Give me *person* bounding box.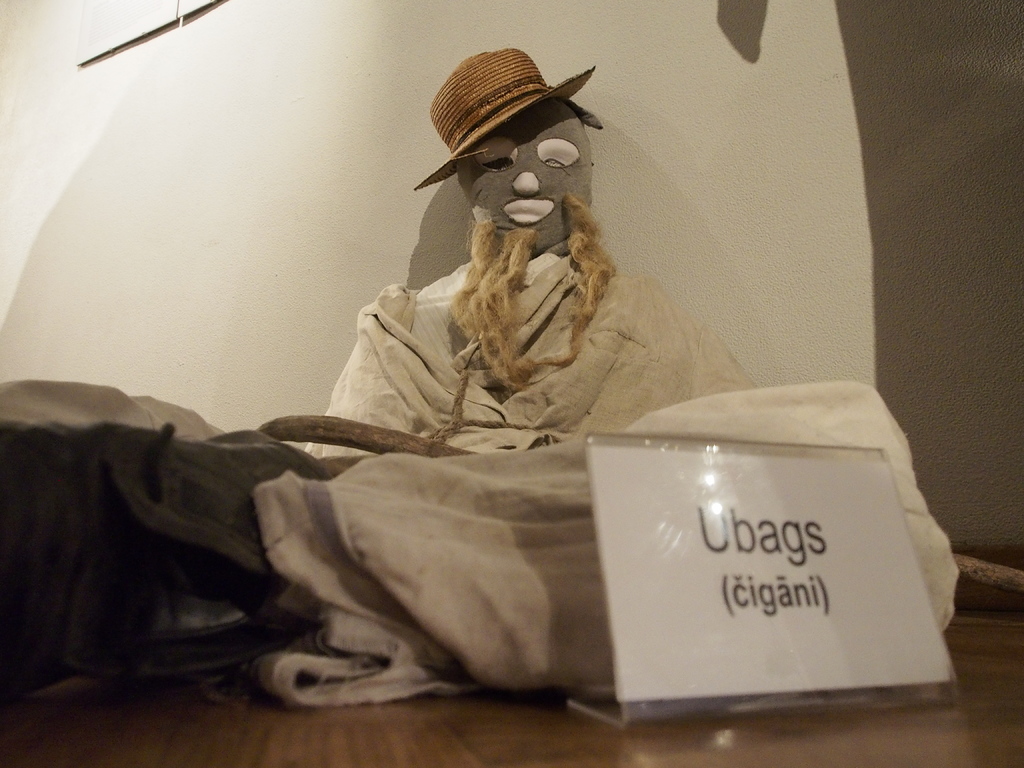
pyautogui.locateOnScreen(326, 32, 665, 403).
